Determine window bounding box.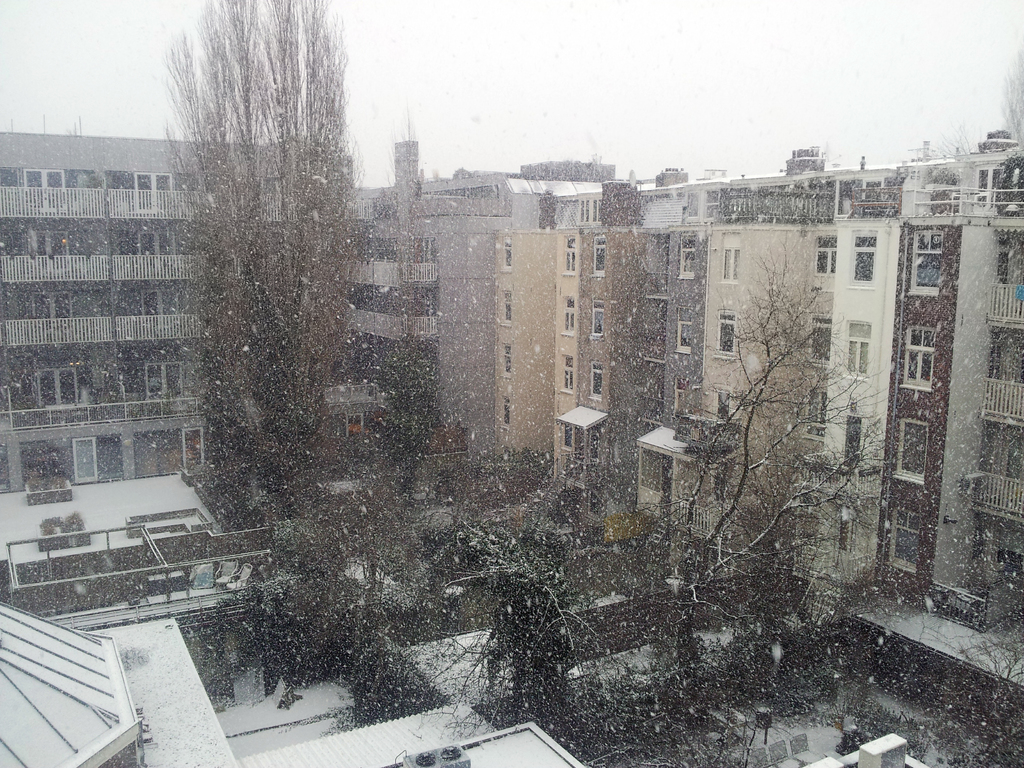
Determined: Rect(586, 360, 602, 402).
